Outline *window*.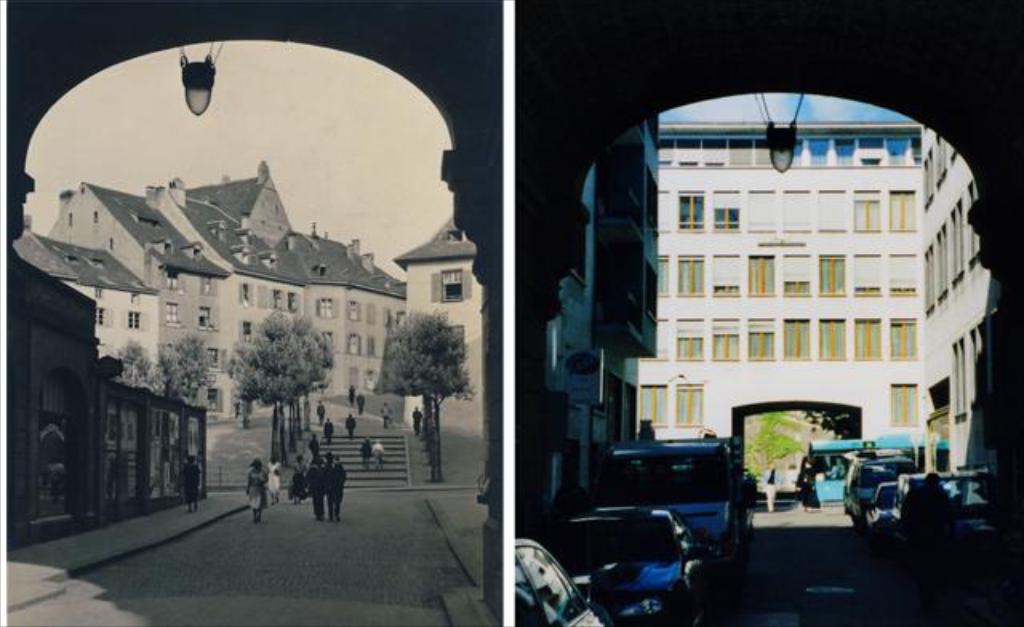
Outline: [888,318,920,358].
